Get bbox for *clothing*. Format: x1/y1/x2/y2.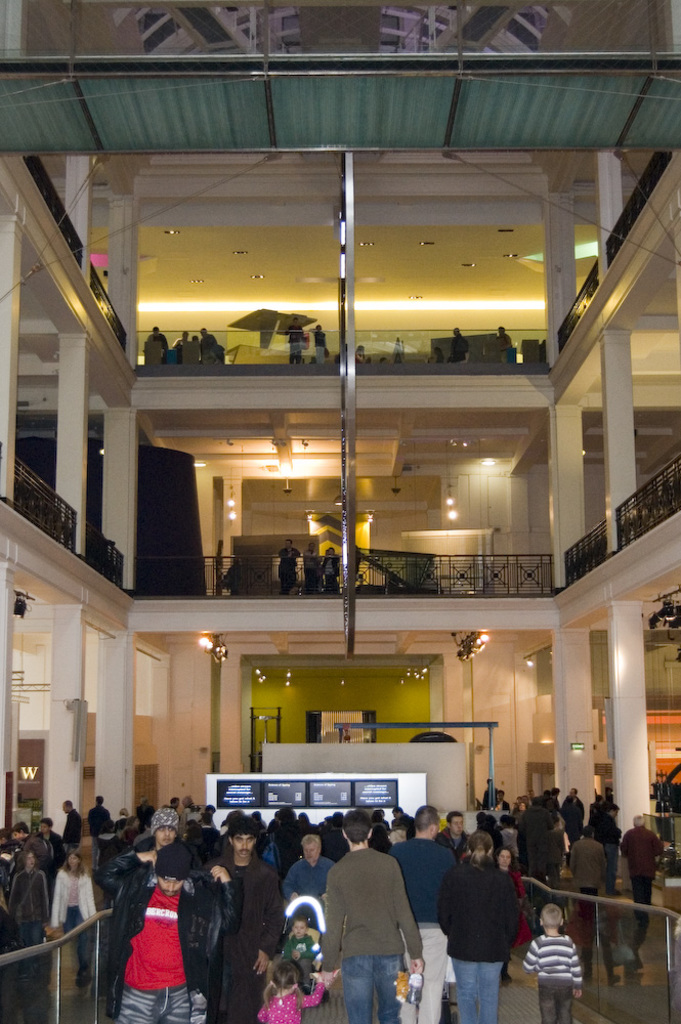
591/803/604/829.
